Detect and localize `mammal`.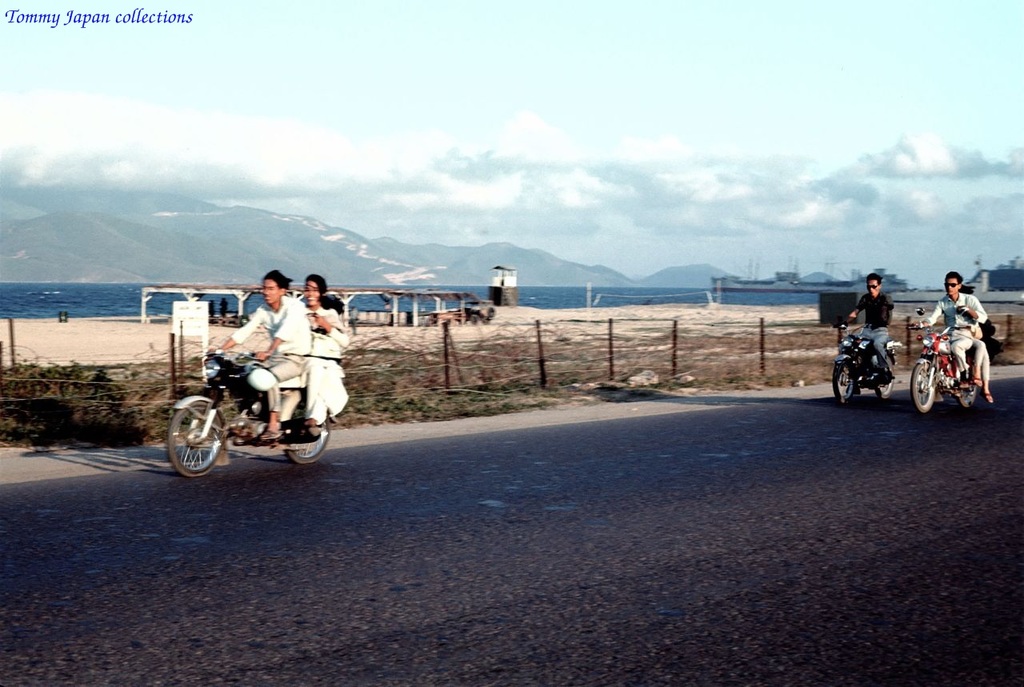
Localized at [838, 270, 898, 371].
